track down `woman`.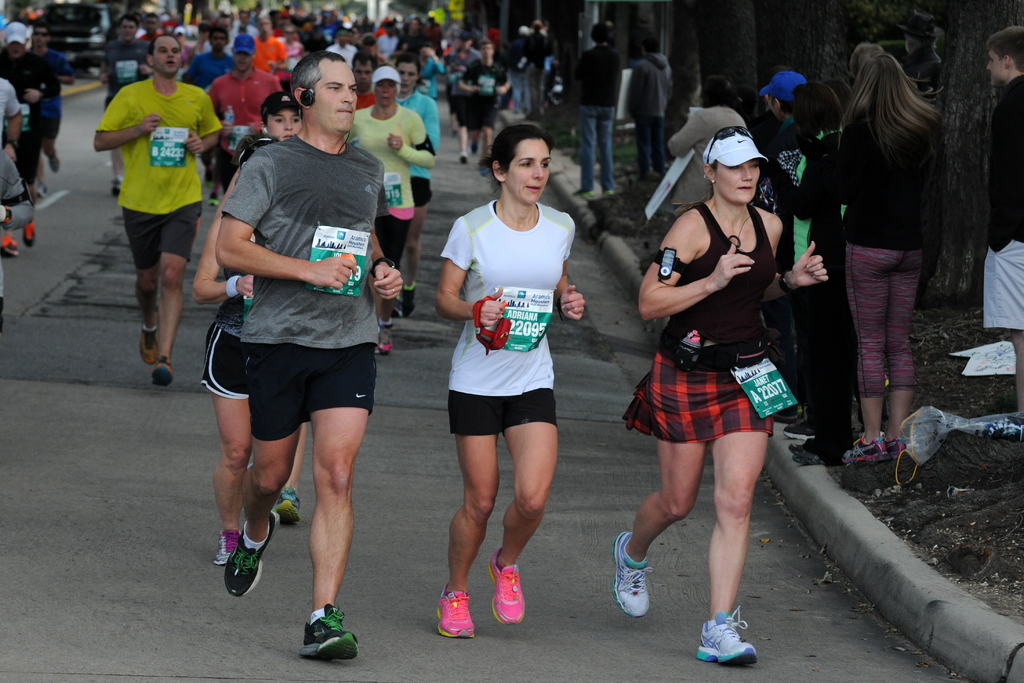
Tracked to 256, 92, 305, 142.
